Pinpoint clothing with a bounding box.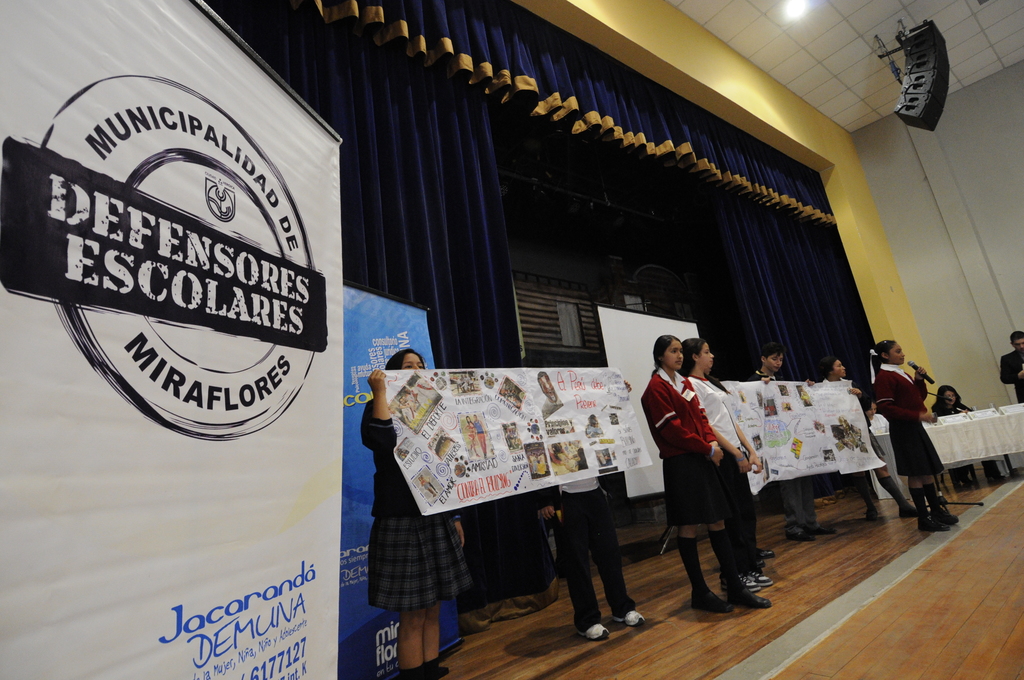
region(348, 382, 466, 598).
